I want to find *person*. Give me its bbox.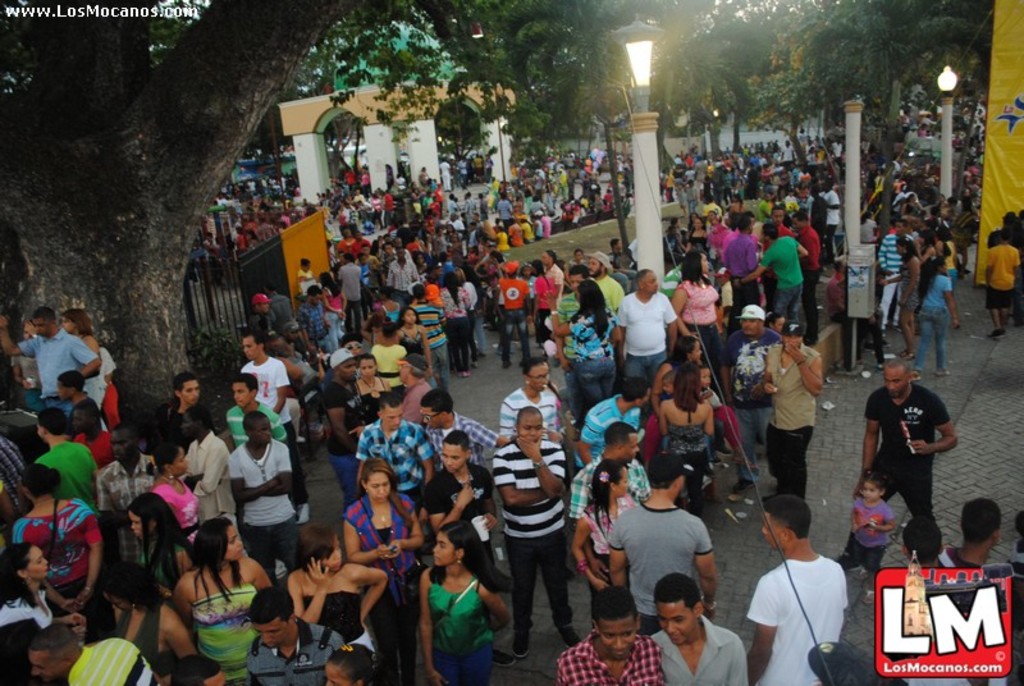
(329,347,372,458).
